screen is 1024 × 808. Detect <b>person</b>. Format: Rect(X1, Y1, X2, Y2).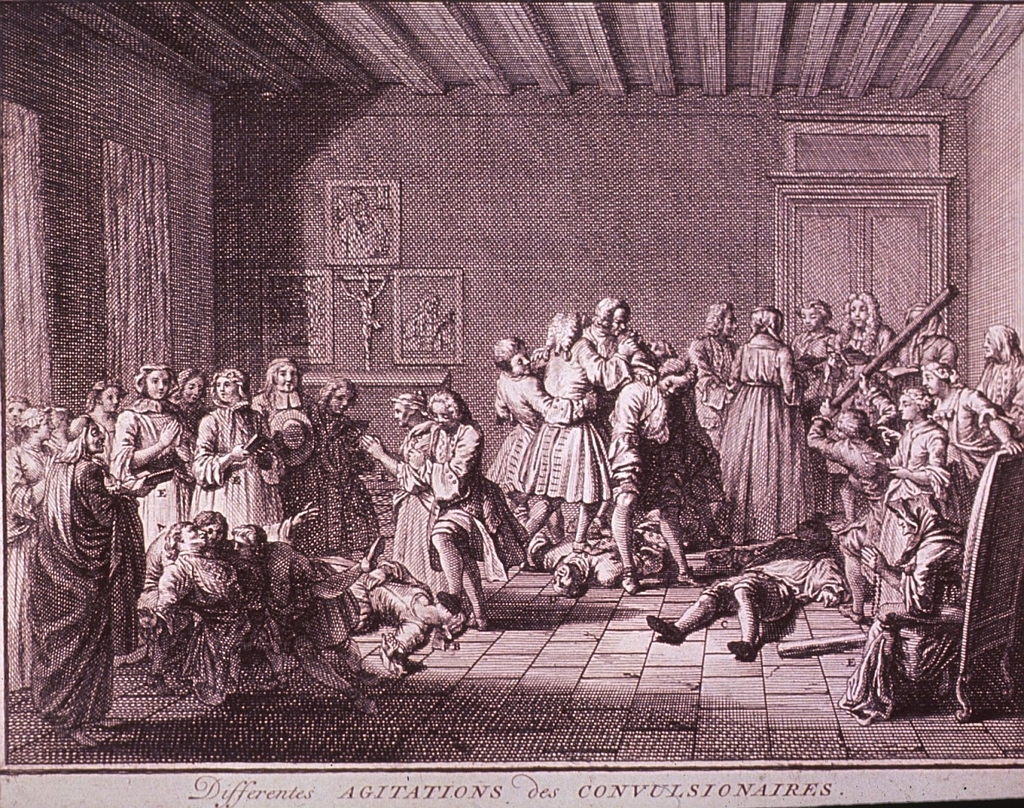
Rect(627, 509, 847, 659).
